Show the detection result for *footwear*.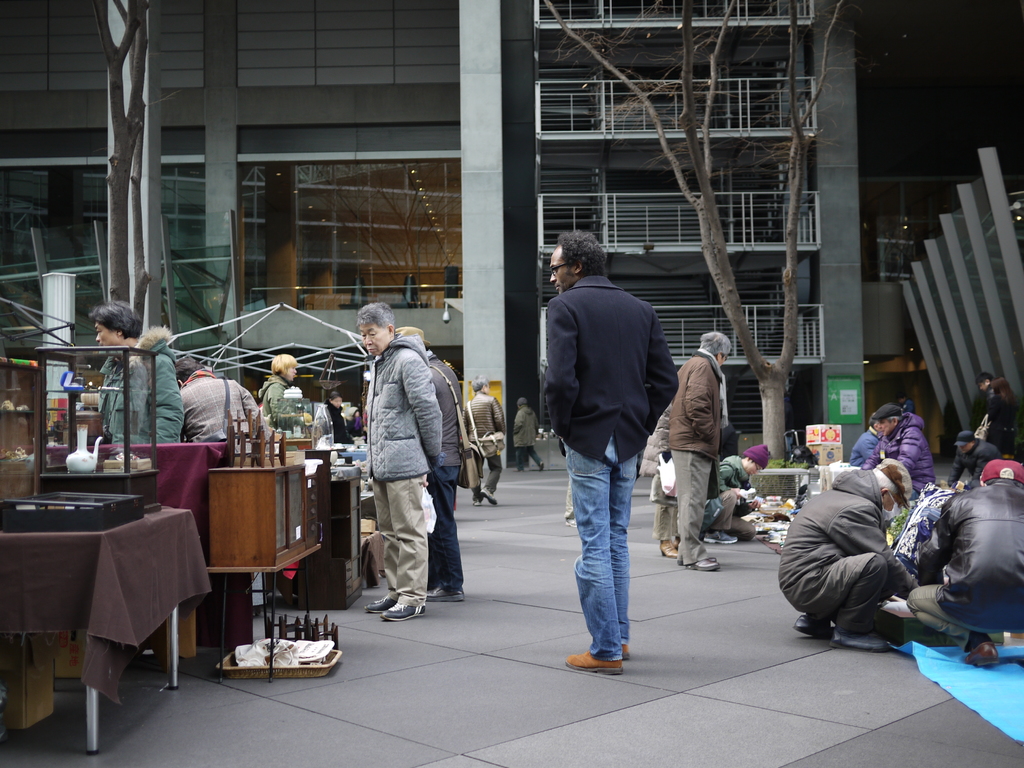
538 463 544 472.
